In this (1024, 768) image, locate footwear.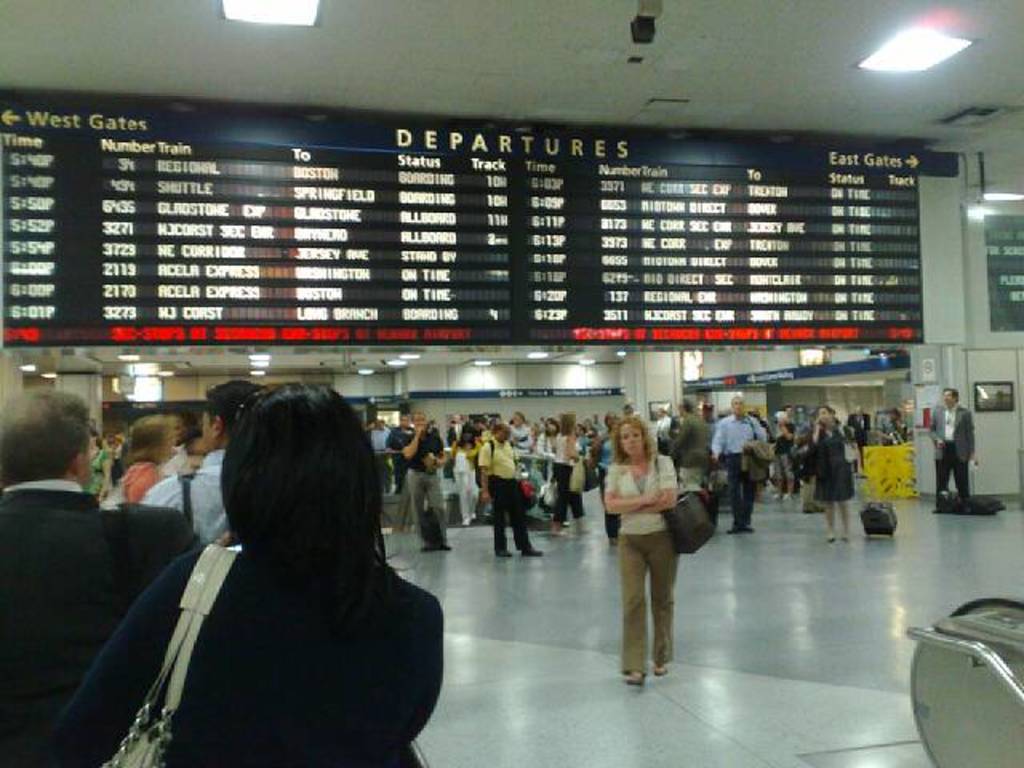
Bounding box: locate(522, 544, 542, 557).
